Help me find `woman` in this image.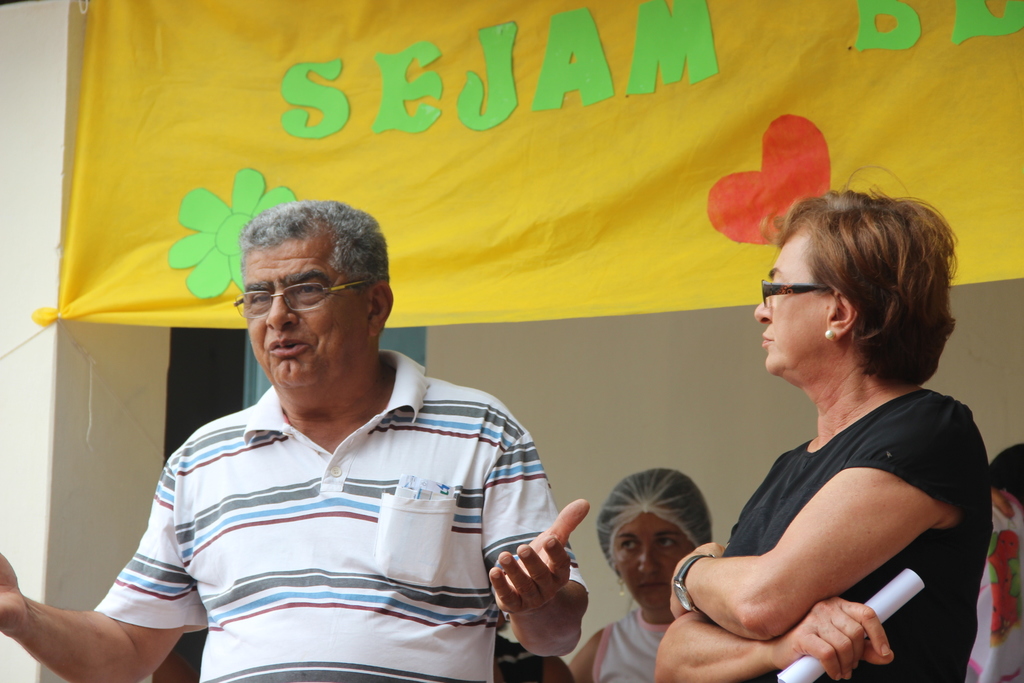
Found it: 566:468:714:682.
